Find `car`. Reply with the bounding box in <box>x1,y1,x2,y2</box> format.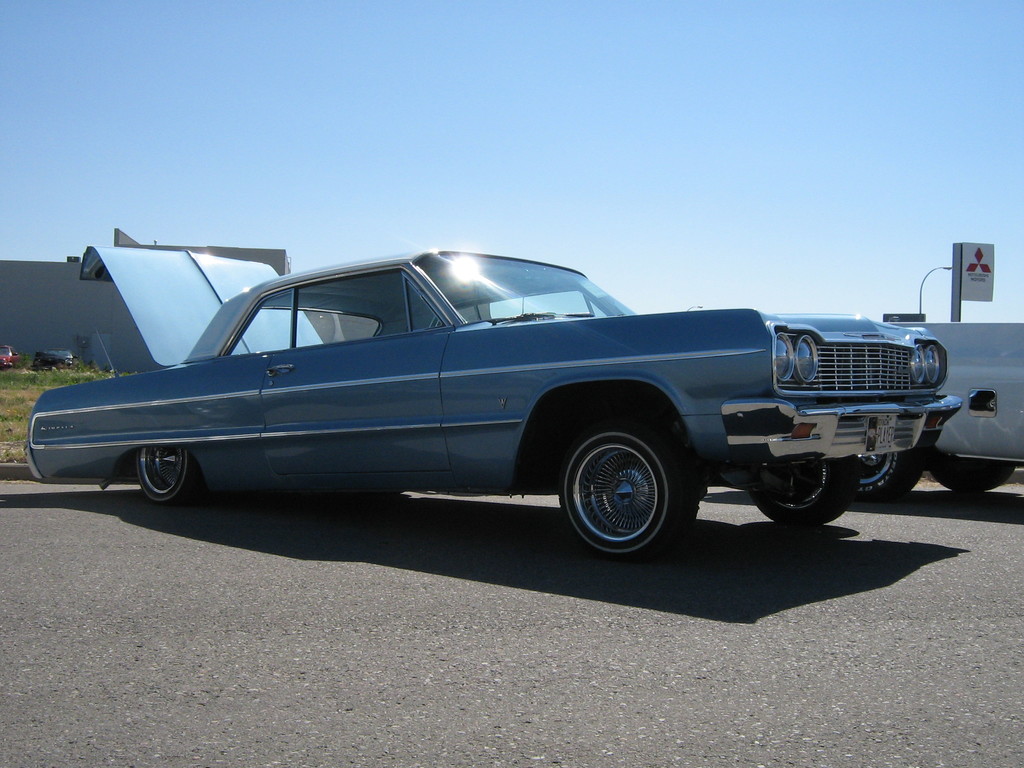
<box>33,352,76,371</box>.
